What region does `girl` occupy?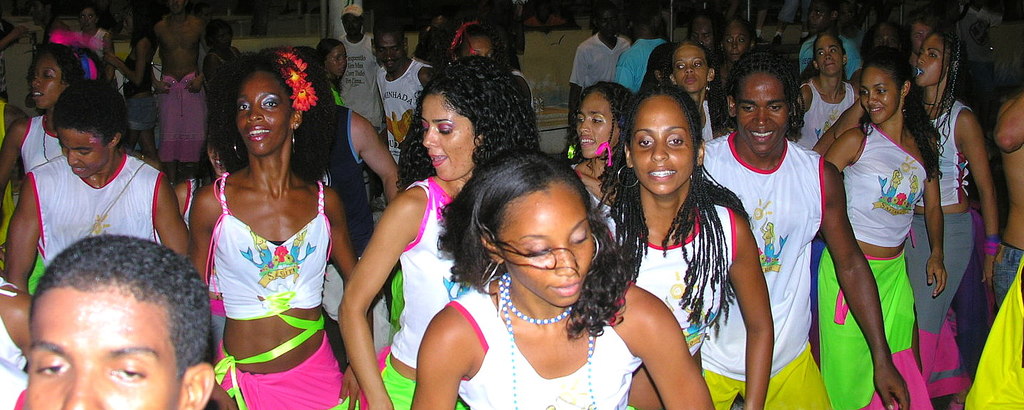
(x1=794, y1=33, x2=861, y2=150).
